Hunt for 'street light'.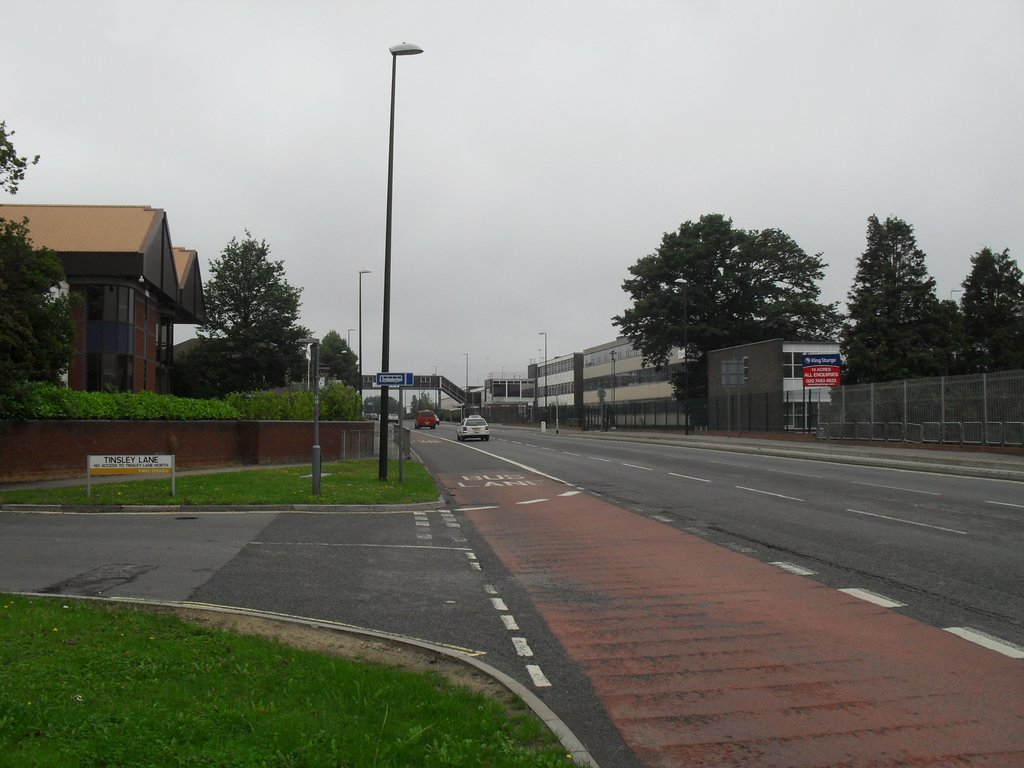
Hunted down at 346:331:350:348.
